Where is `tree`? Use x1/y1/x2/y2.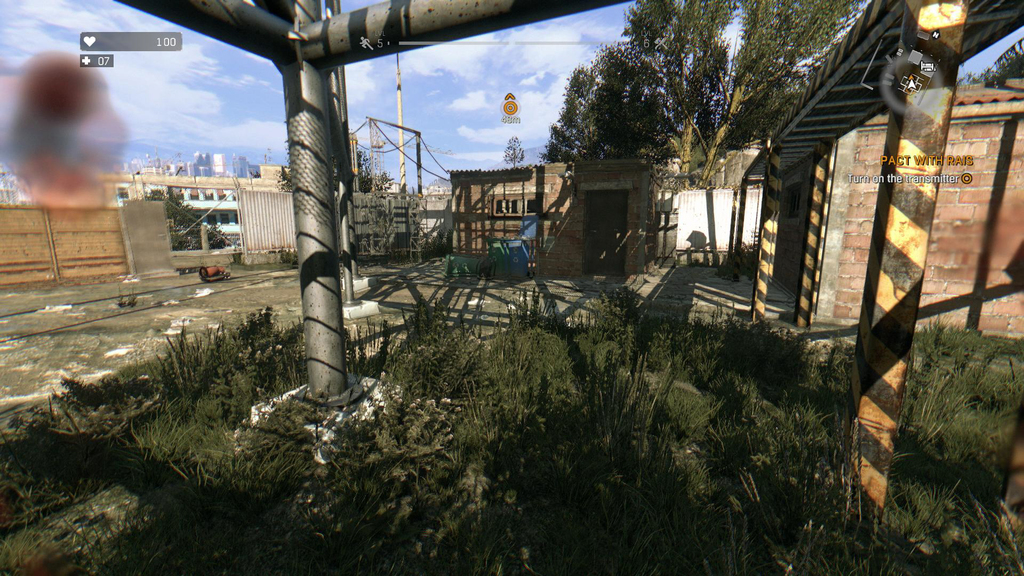
623/0/861/187.
